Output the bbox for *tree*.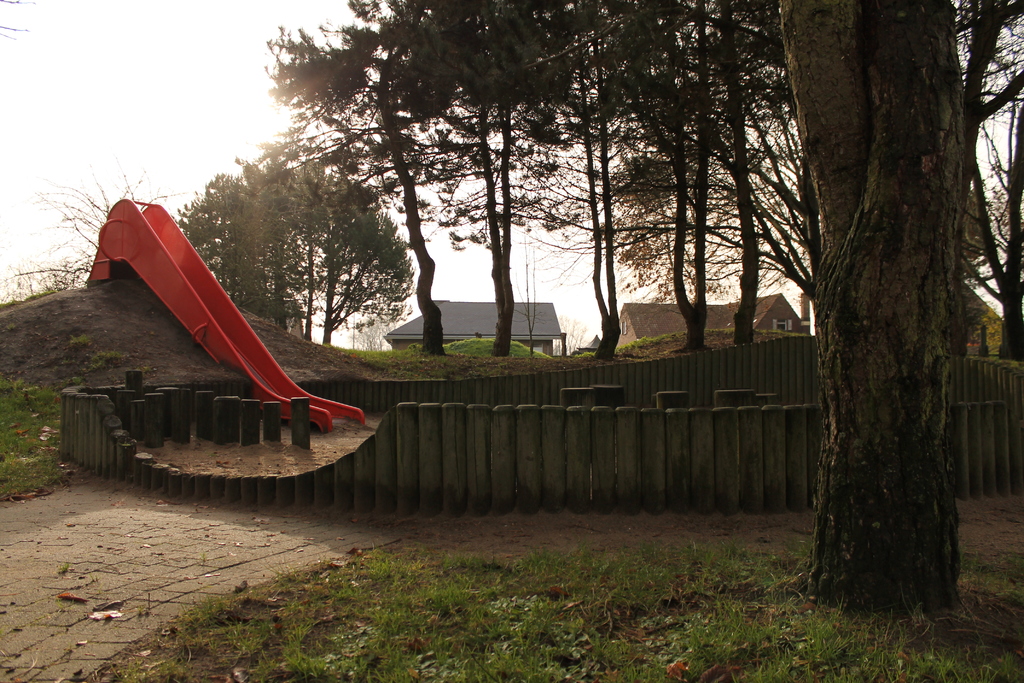
l=380, t=0, r=604, b=352.
